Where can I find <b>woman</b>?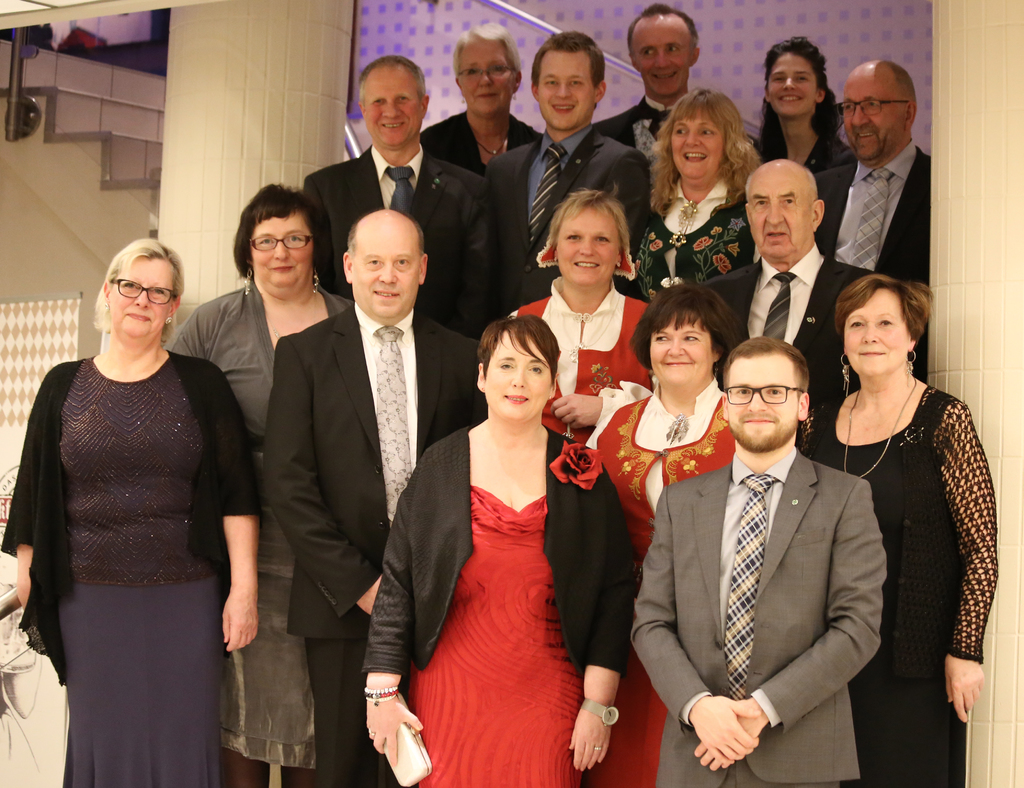
You can find it at Rect(748, 45, 856, 237).
